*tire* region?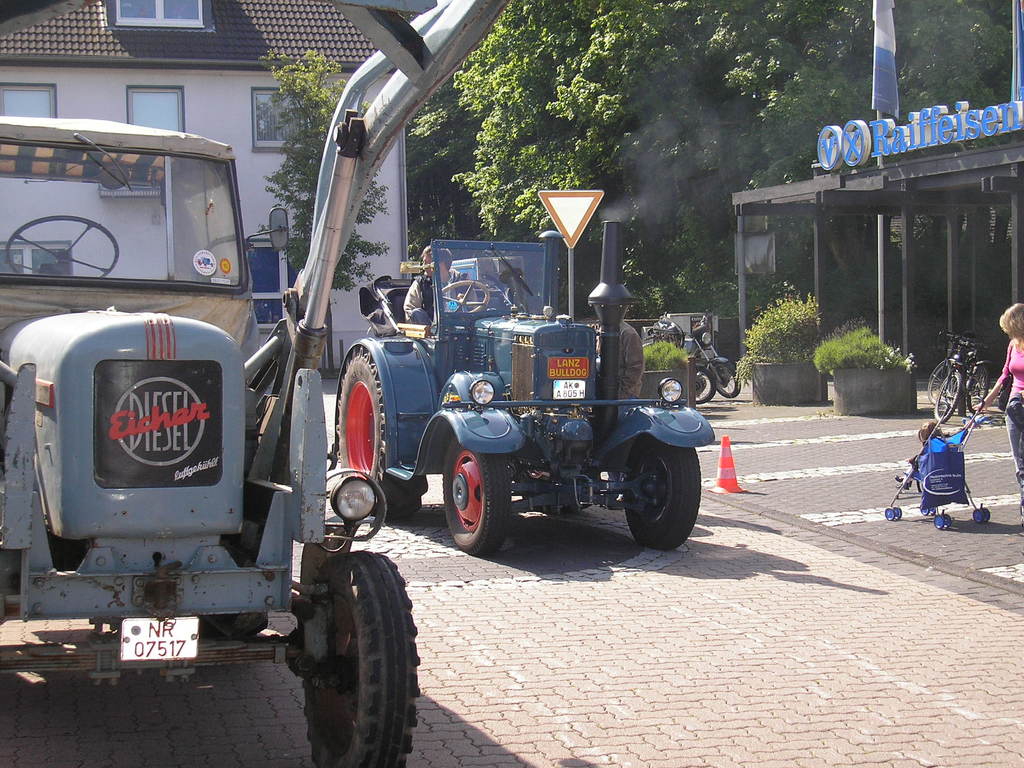
detection(693, 367, 717, 409)
